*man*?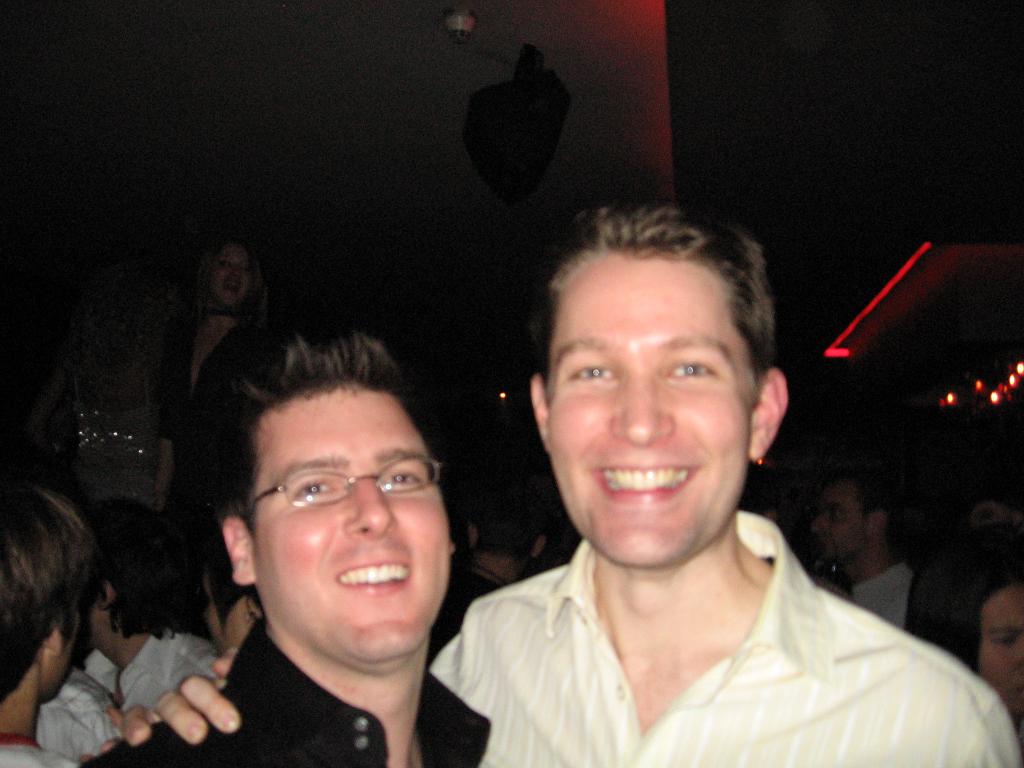
bbox(93, 314, 486, 767)
